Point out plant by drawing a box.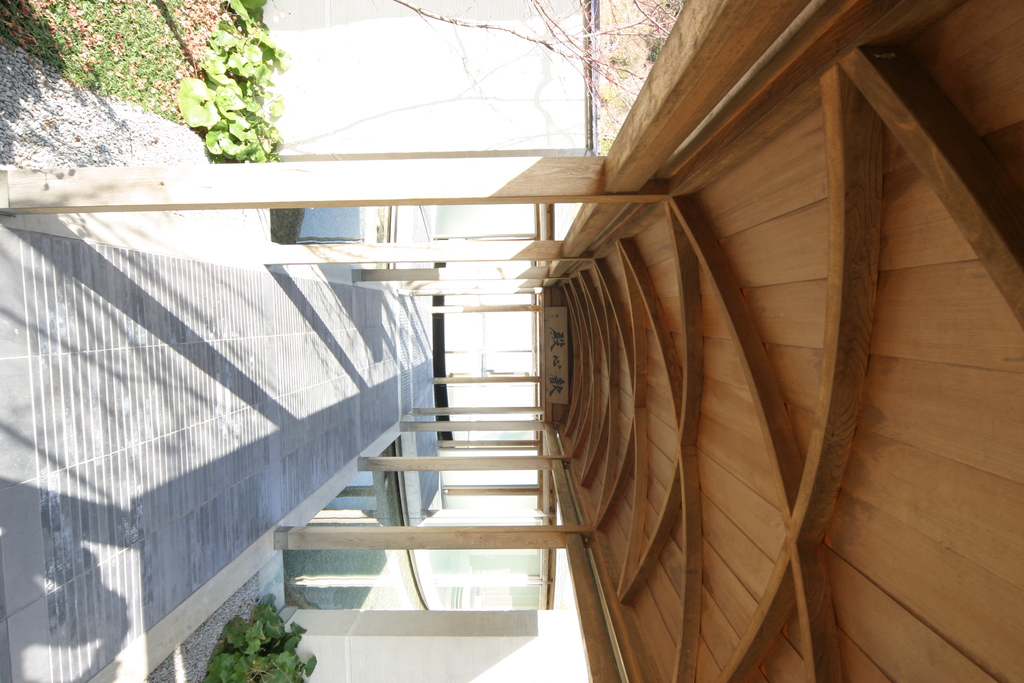
bbox(211, 594, 289, 680).
